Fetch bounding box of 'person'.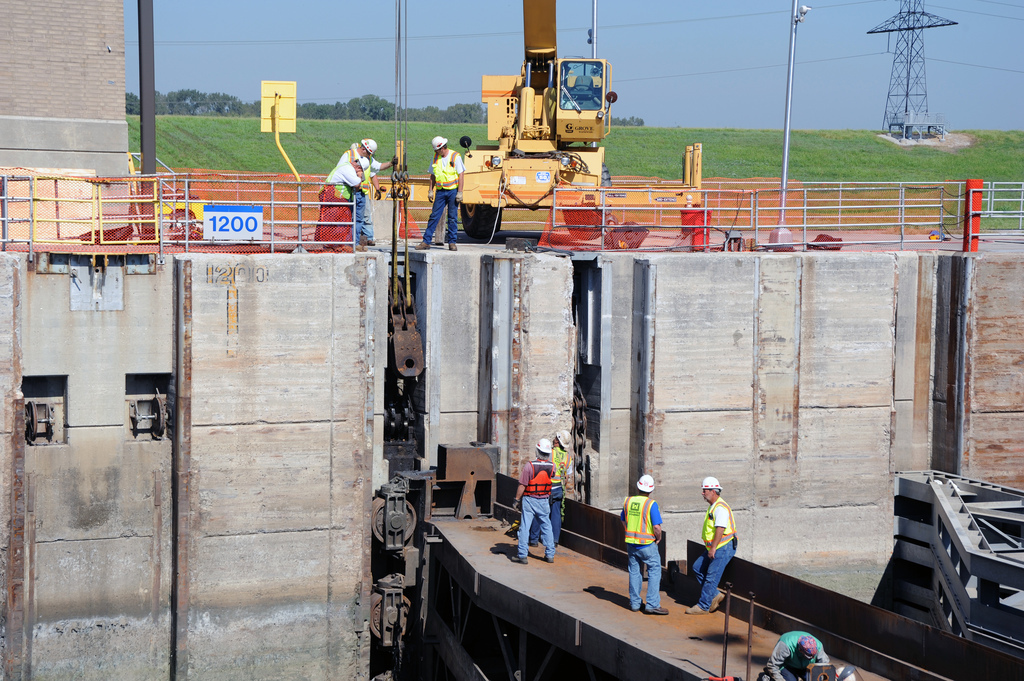
Bbox: (x1=755, y1=620, x2=819, y2=680).
